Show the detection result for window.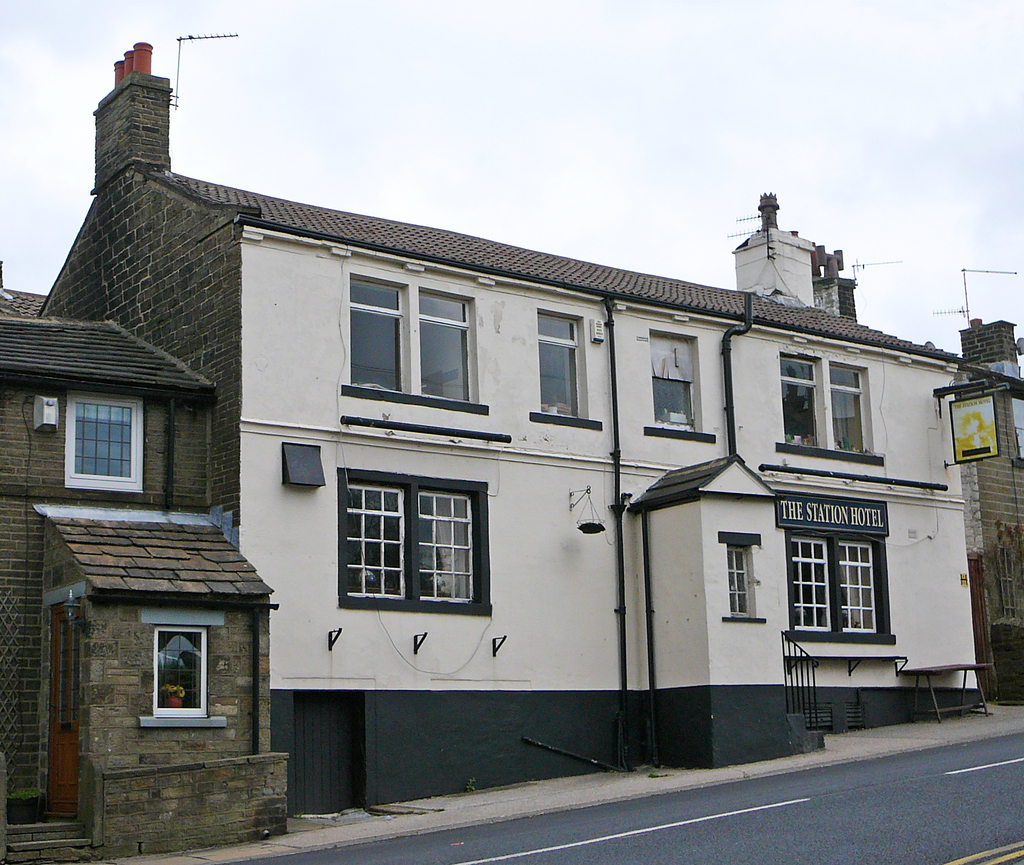
locate(780, 532, 897, 643).
